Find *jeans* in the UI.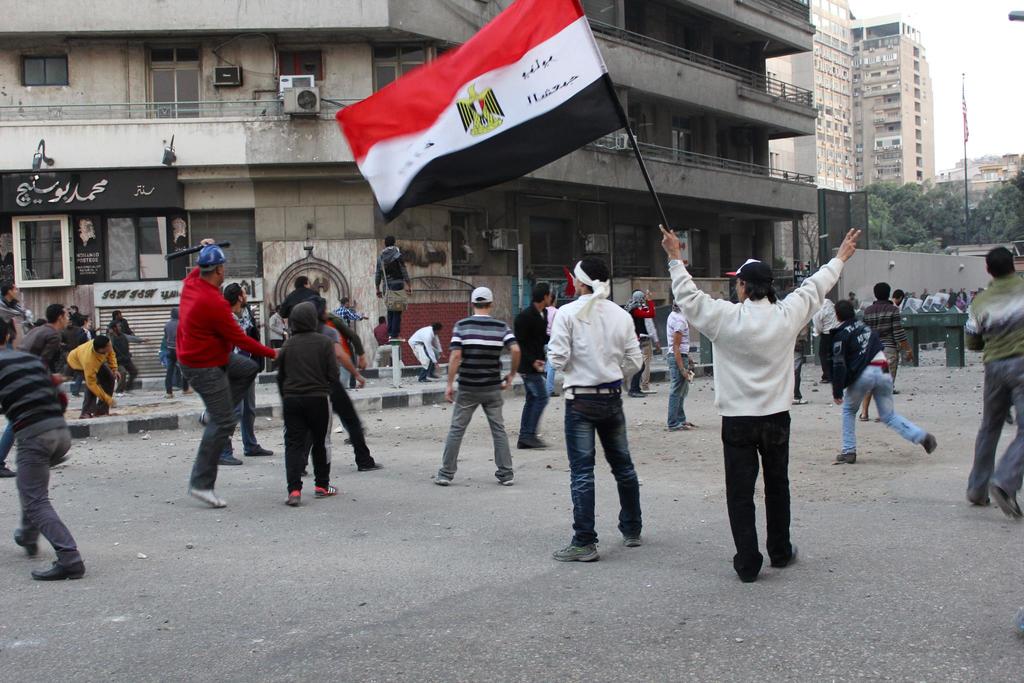
UI element at (left=669, top=353, right=694, bottom=432).
